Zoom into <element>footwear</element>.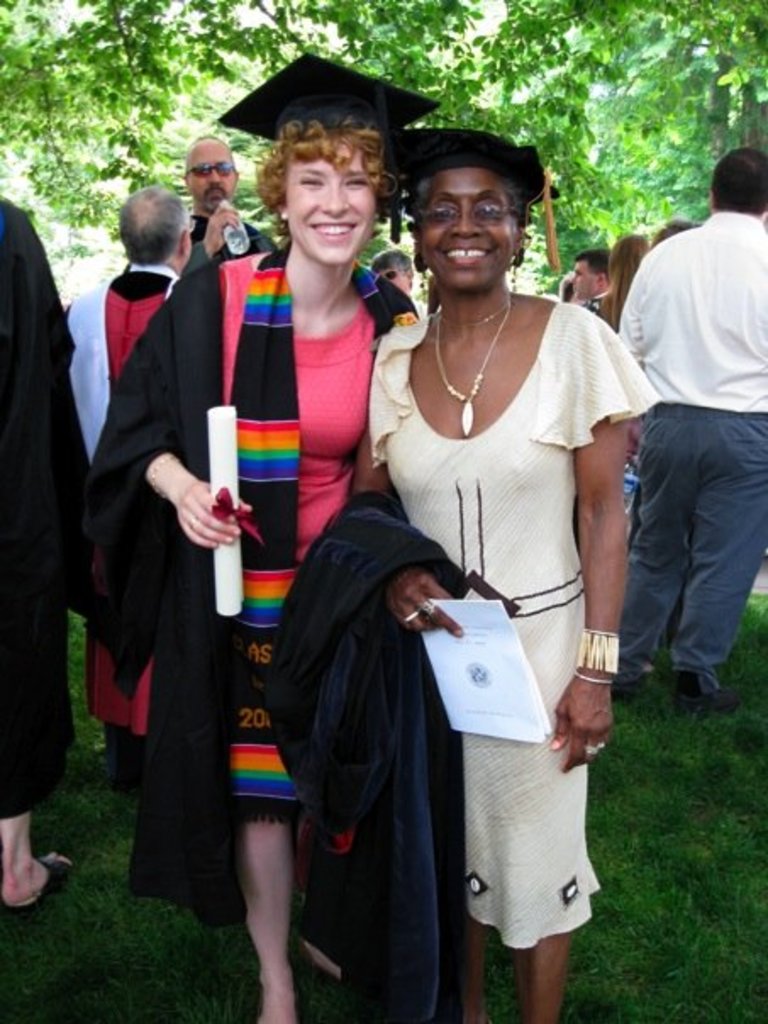
Zoom target: (left=610, top=676, right=651, bottom=714).
